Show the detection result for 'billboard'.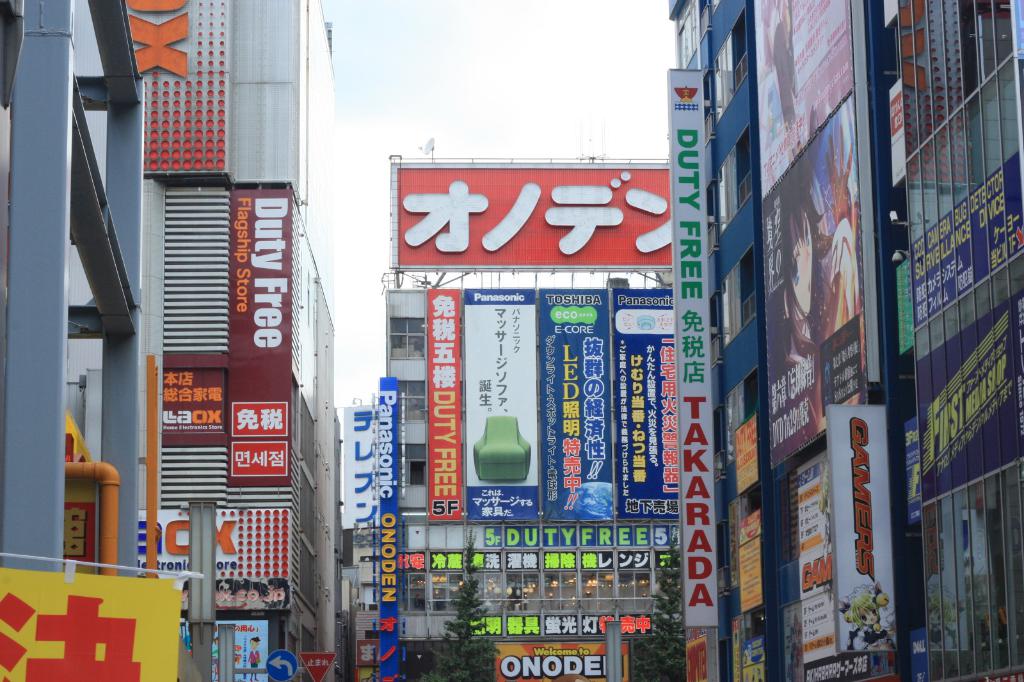
(614,288,681,515).
